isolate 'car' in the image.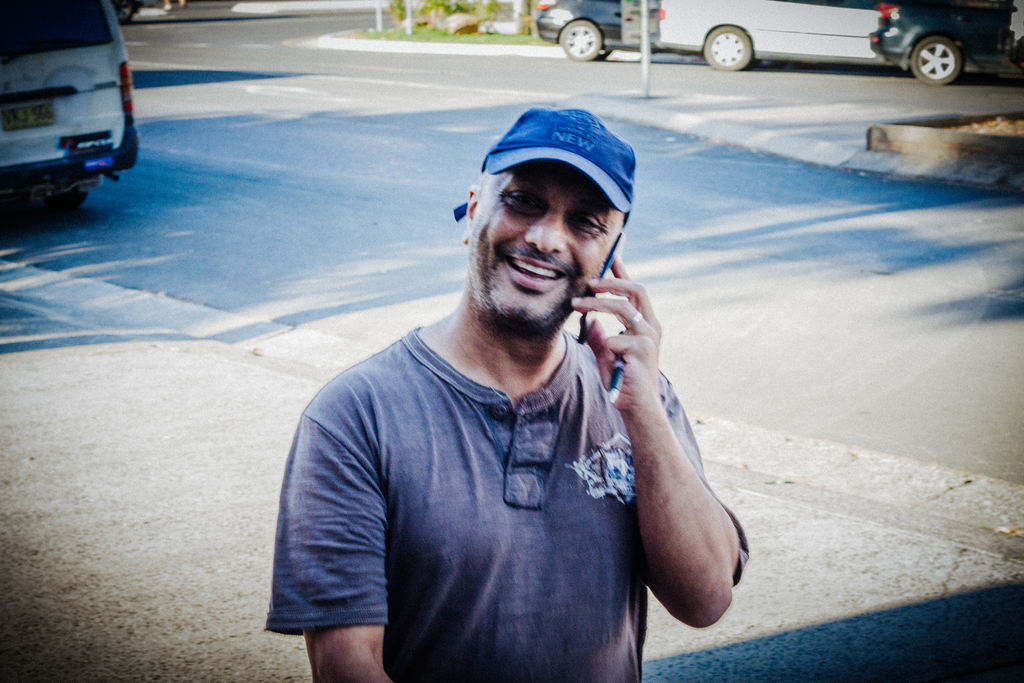
Isolated region: 866/0/1023/86.
